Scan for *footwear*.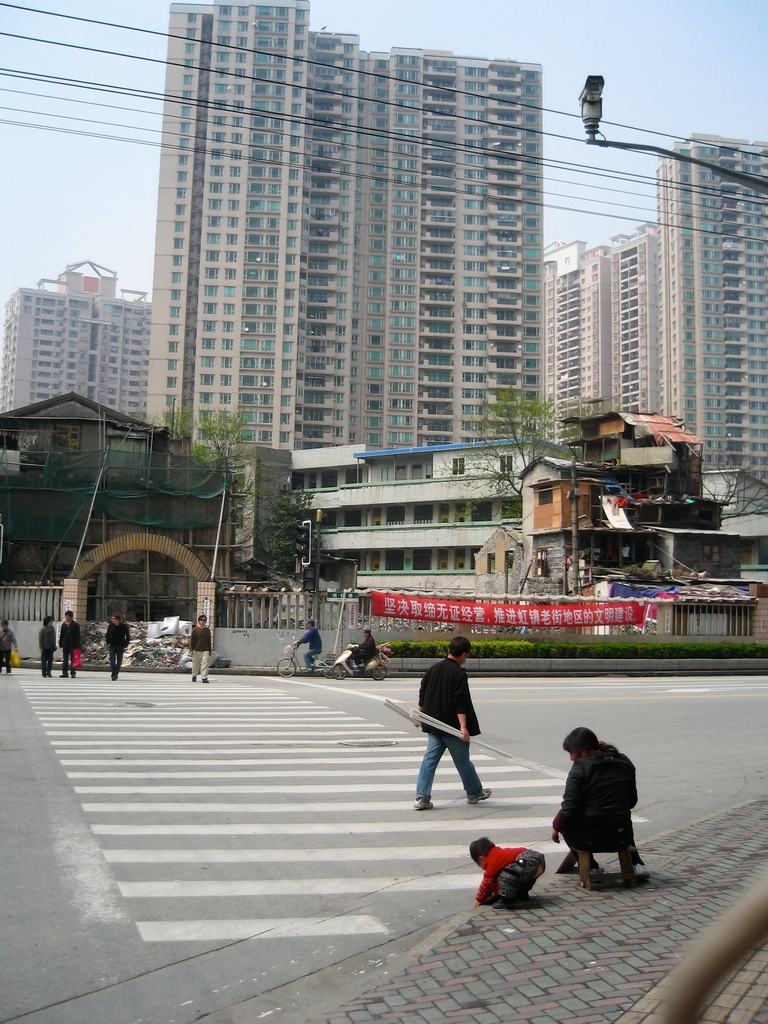
Scan result: x1=43, y1=671, x2=45, y2=676.
